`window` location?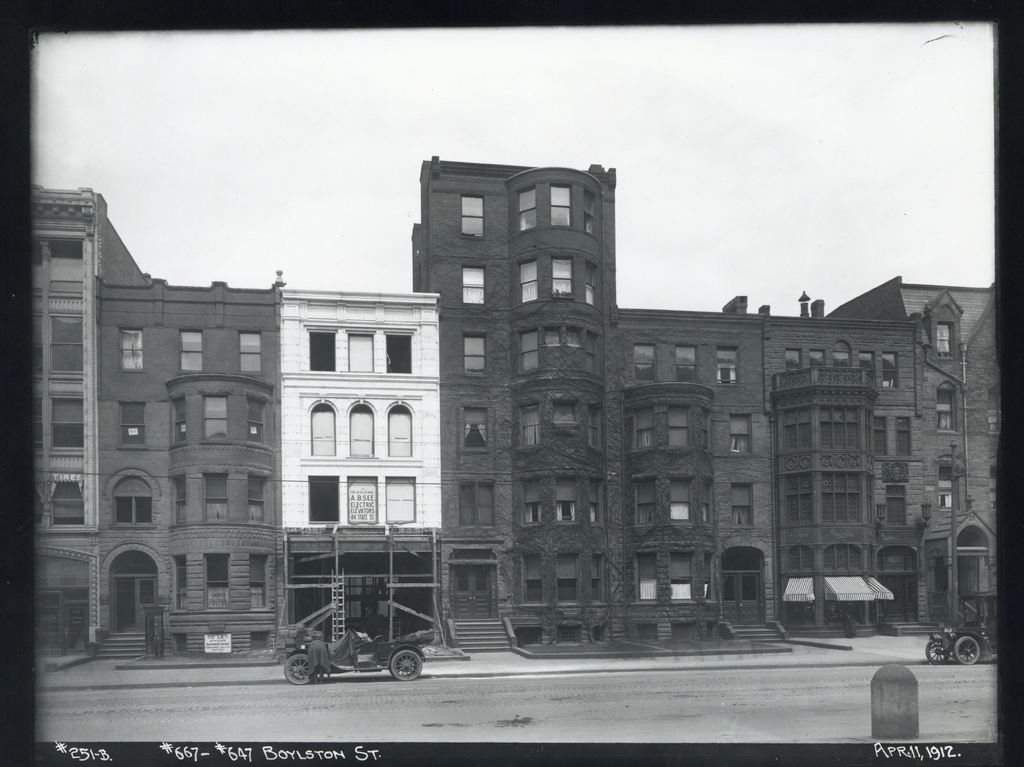
BBox(309, 474, 341, 525)
